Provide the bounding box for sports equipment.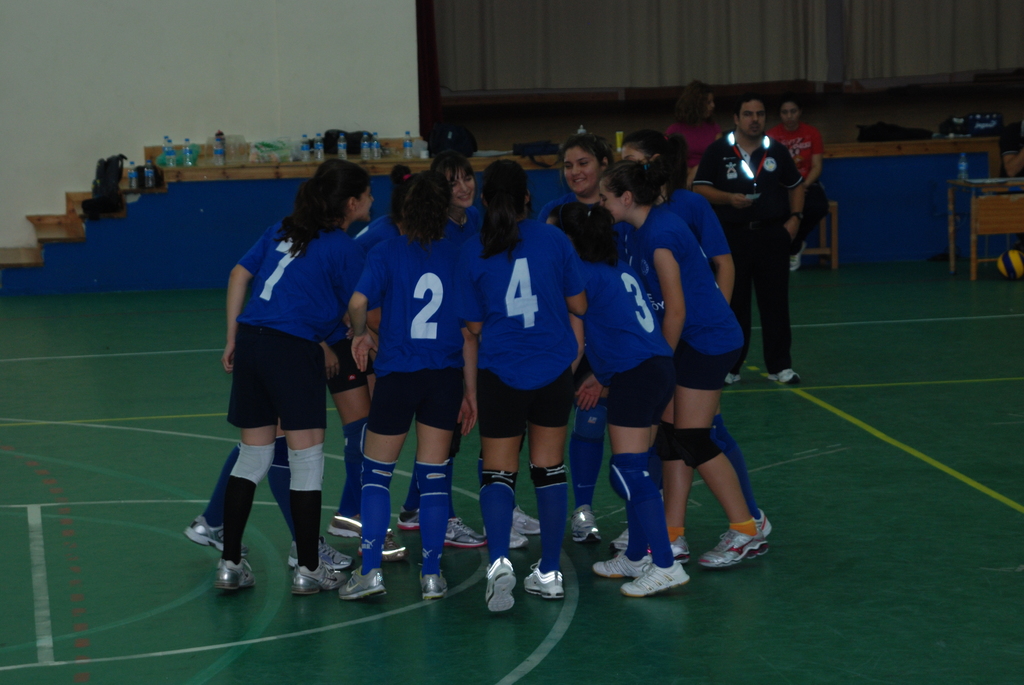
pyautogui.locateOnScreen(659, 420, 678, 462).
